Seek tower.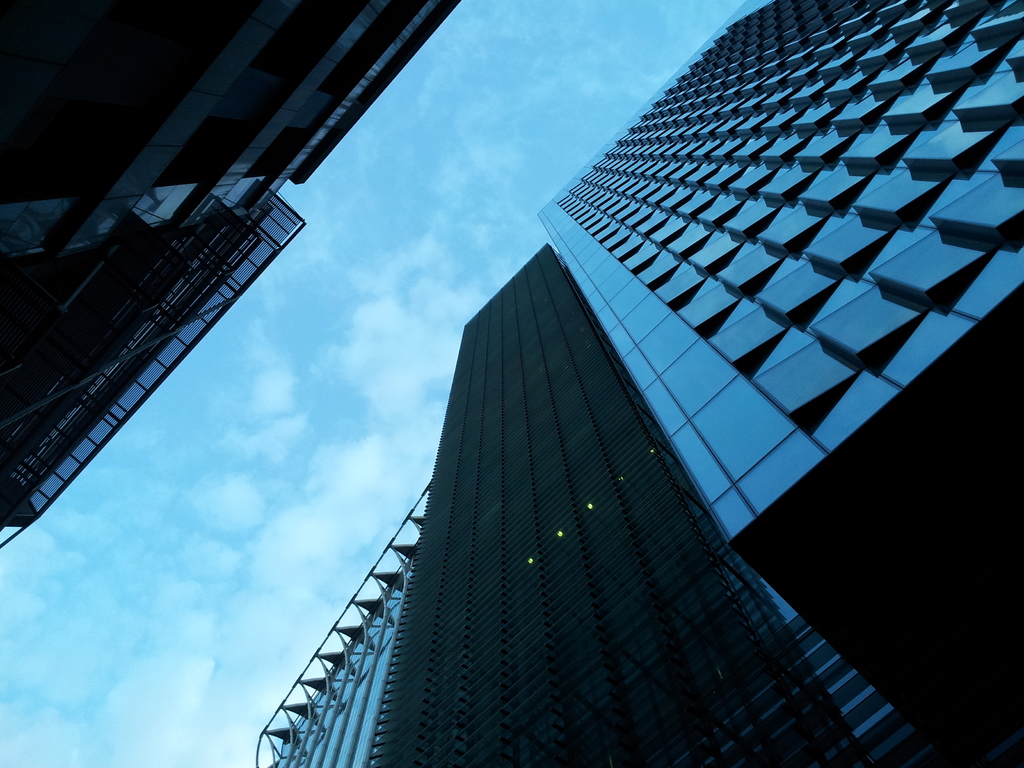
(369,245,874,767).
